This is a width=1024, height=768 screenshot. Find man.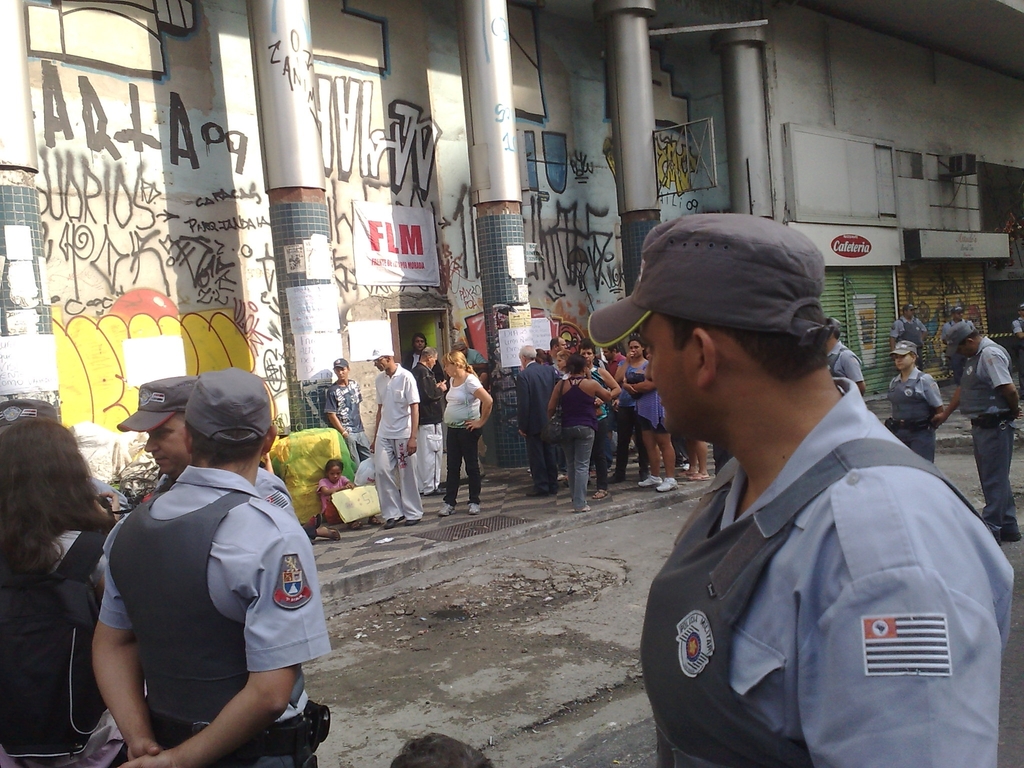
Bounding box: select_region(106, 373, 314, 538).
